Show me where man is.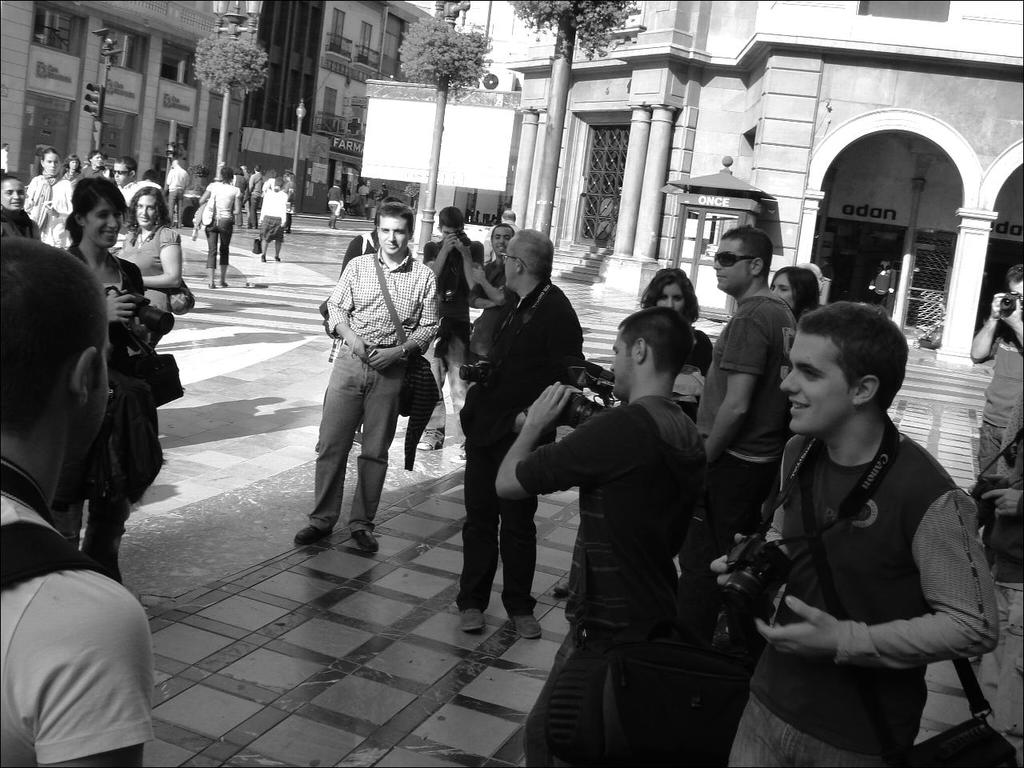
man is at BBox(249, 164, 268, 228).
